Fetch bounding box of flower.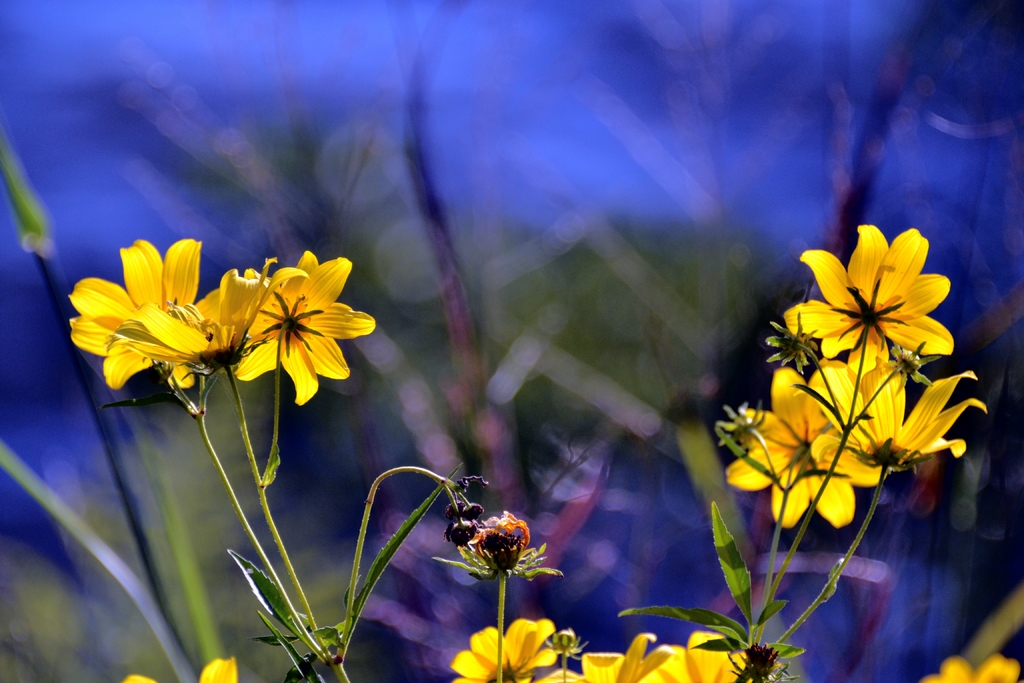
Bbox: pyautogui.locateOnScreen(454, 620, 557, 682).
